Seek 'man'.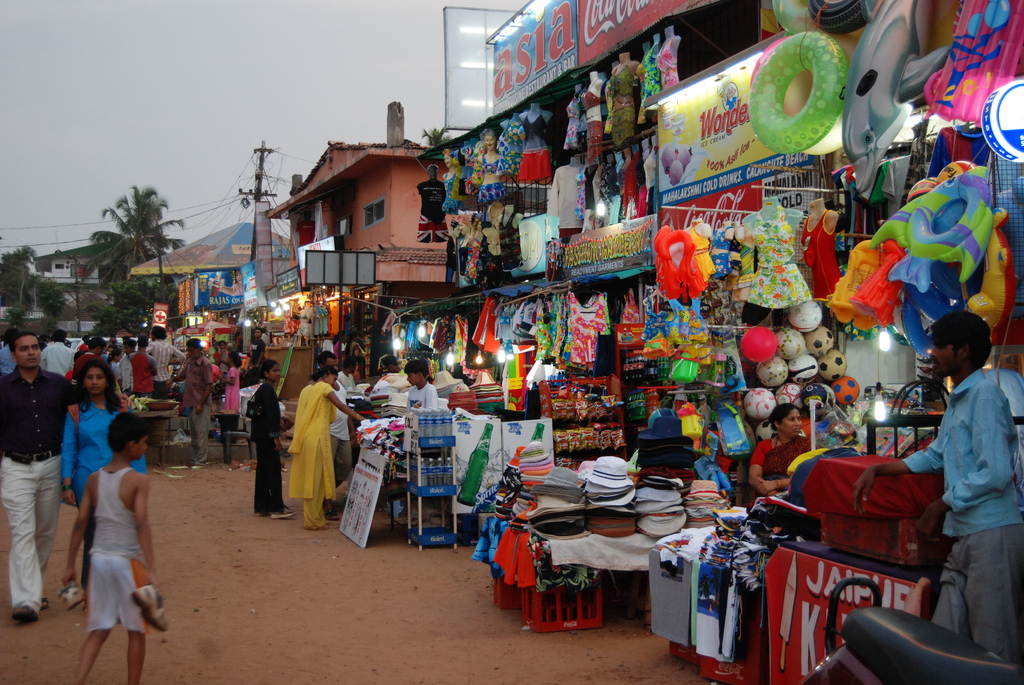
(x1=854, y1=310, x2=1023, y2=670).
